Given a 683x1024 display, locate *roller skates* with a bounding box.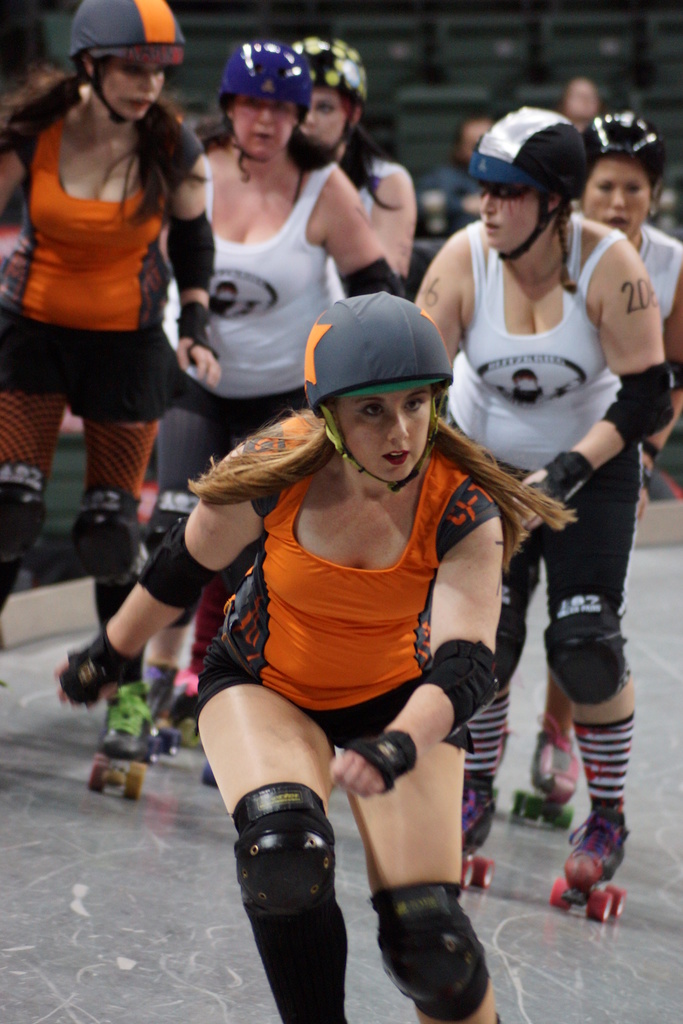
Located: box=[548, 802, 625, 924].
